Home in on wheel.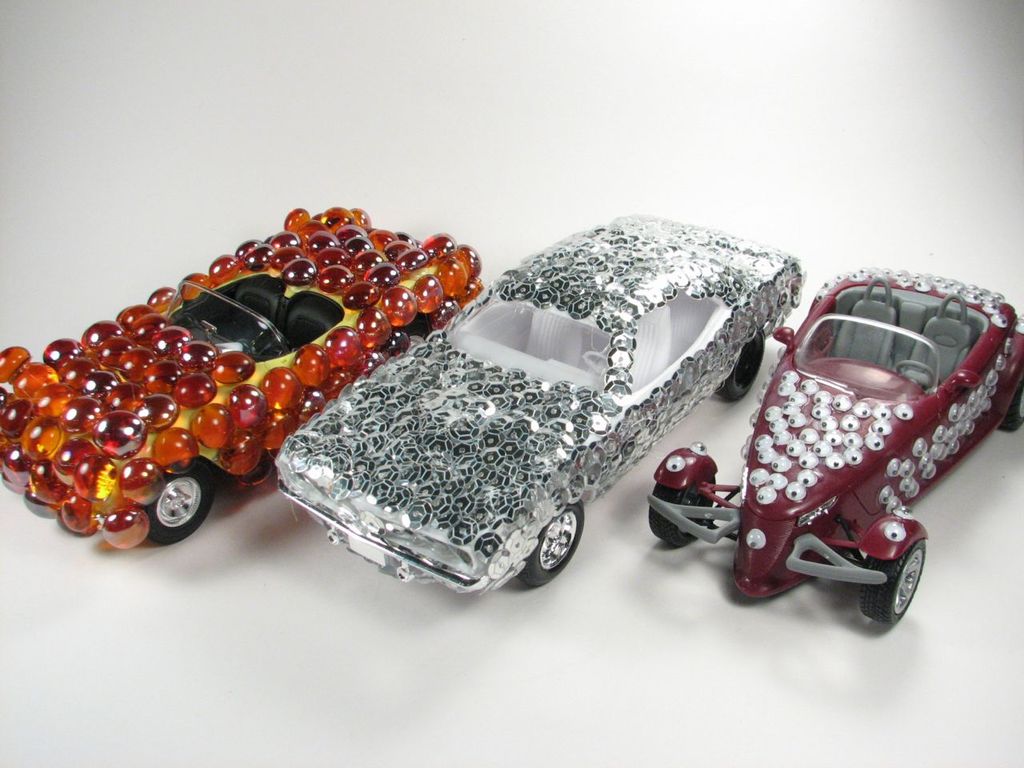
Homed in at 524:504:586:588.
